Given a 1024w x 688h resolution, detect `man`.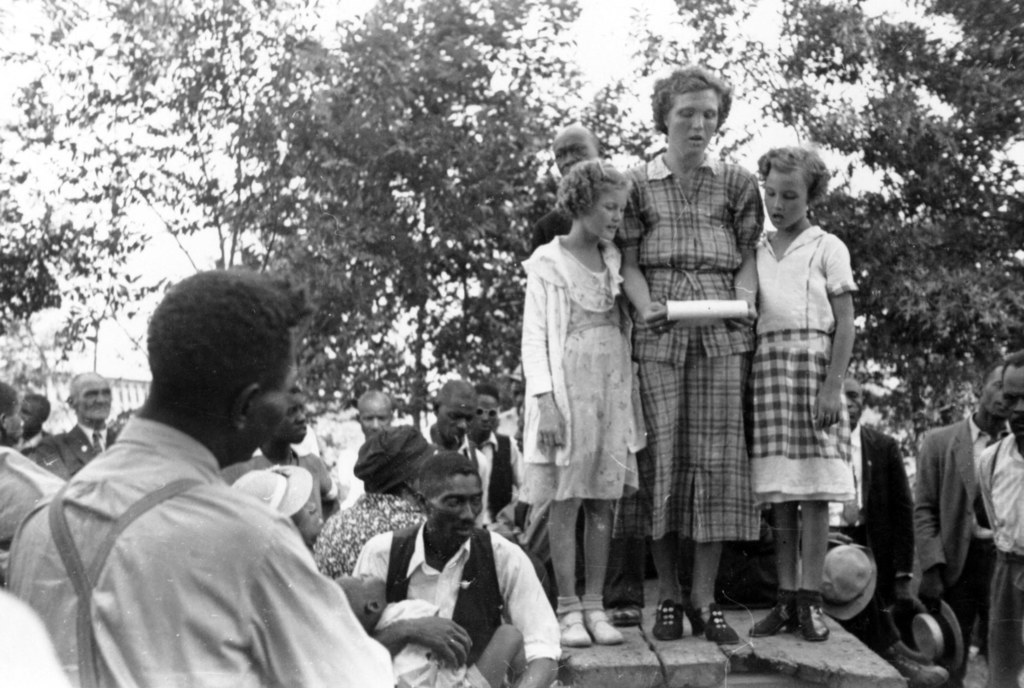
[left=35, top=368, right=114, bottom=486].
